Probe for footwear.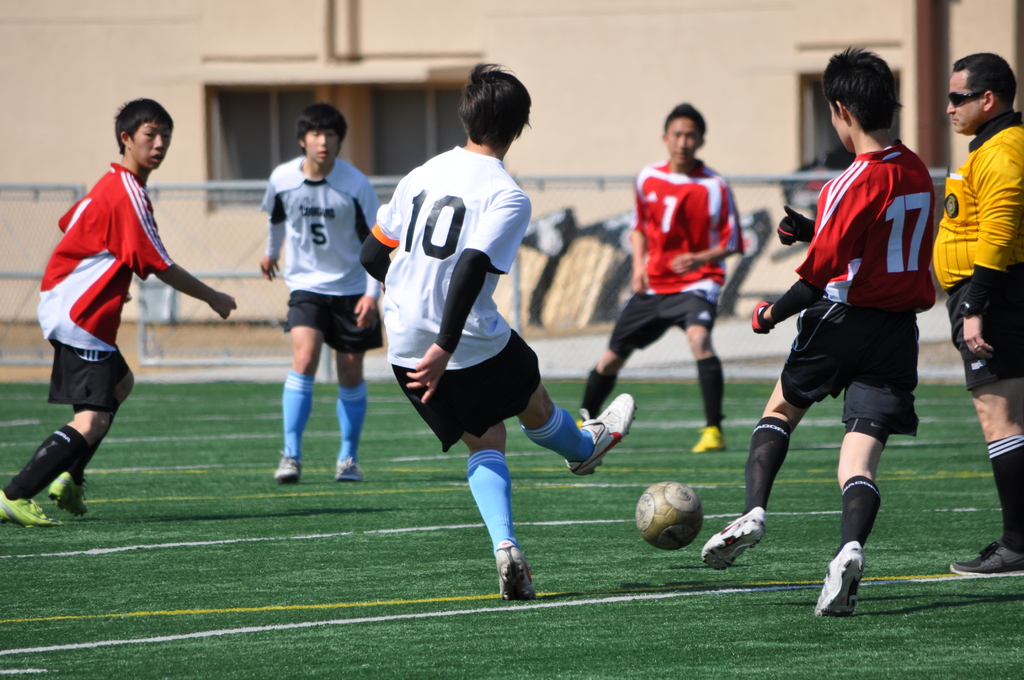
Probe result: box=[1, 495, 63, 527].
